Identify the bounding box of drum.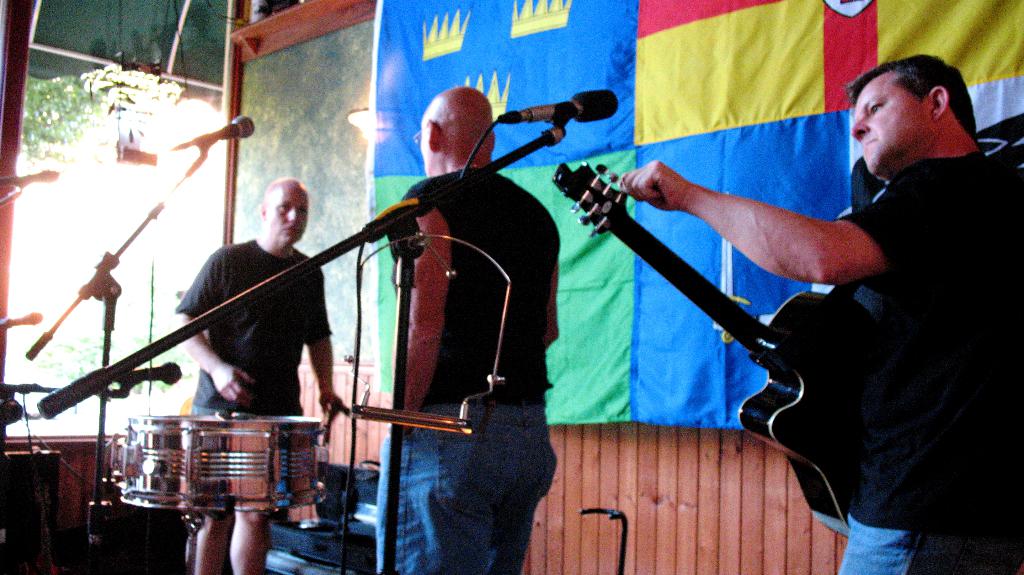
{"x1": 179, "y1": 409, "x2": 319, "y2": 519}.
